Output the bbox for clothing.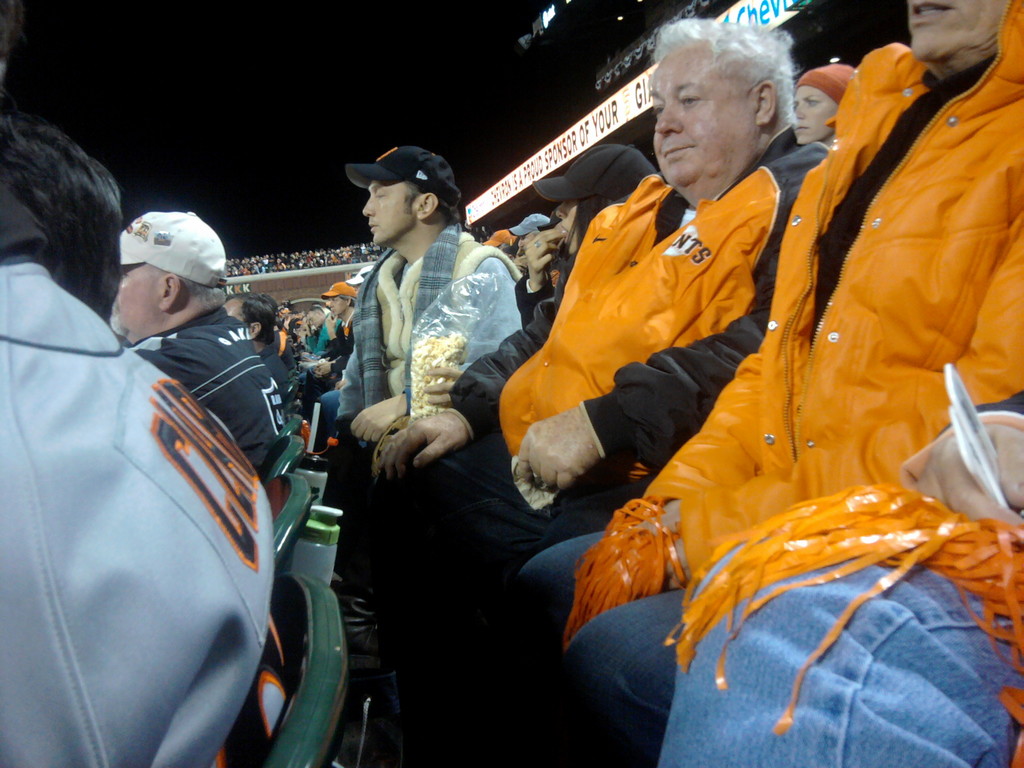
box(335, 240, 506, 465).
